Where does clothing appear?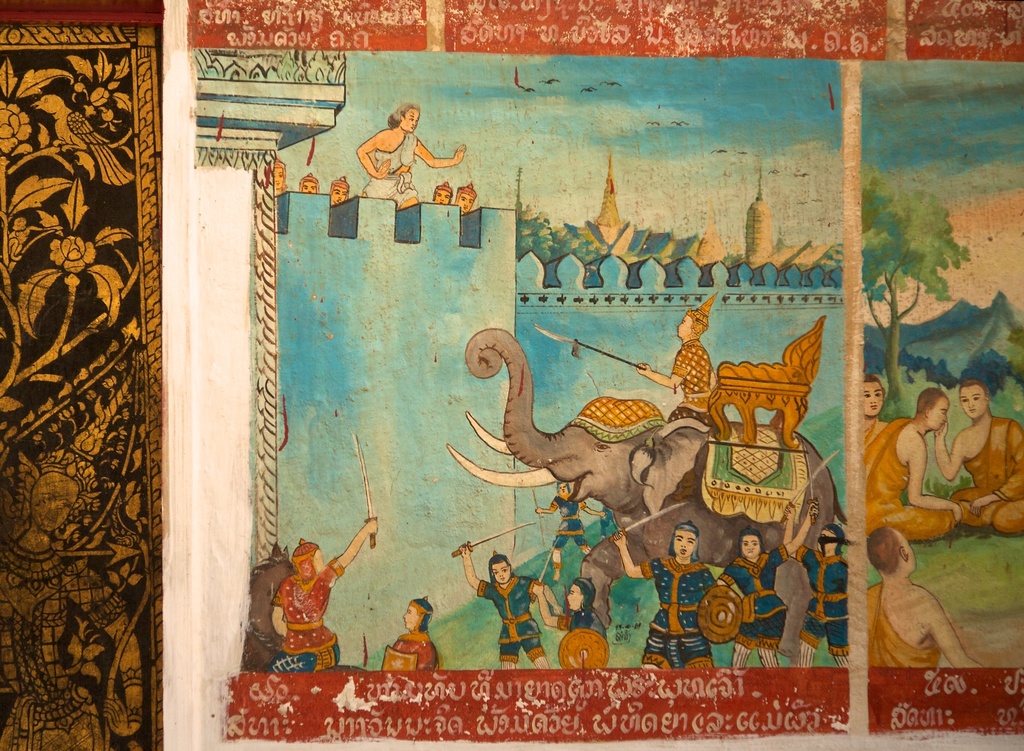
Appears at bbox=[362, 131, 417, 211].
